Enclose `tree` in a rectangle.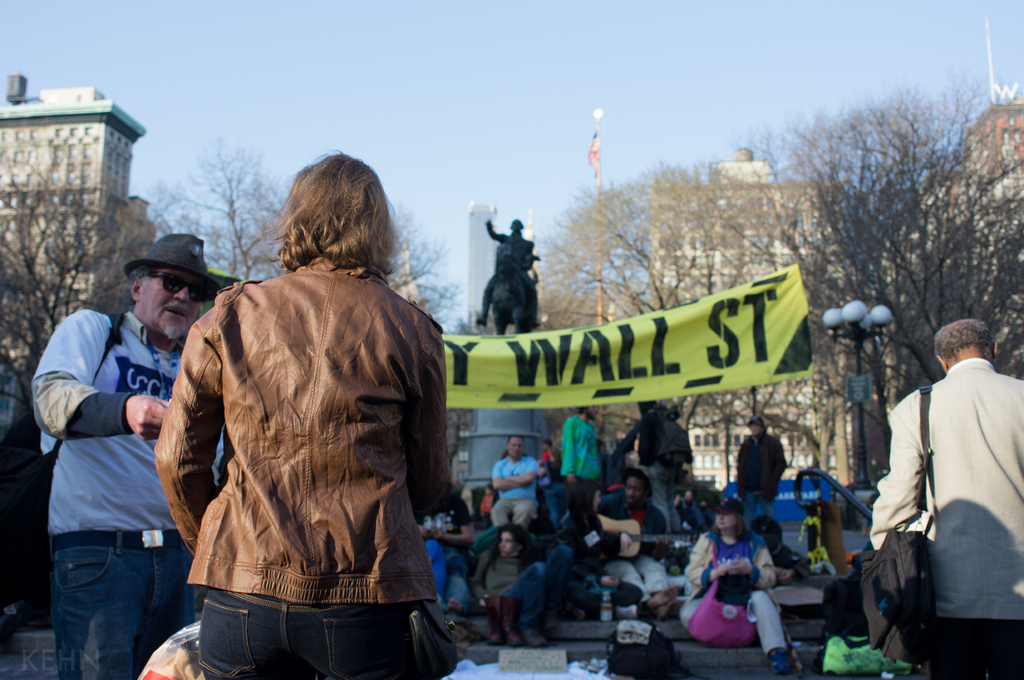
BBox(147, 132, 277, 284).
